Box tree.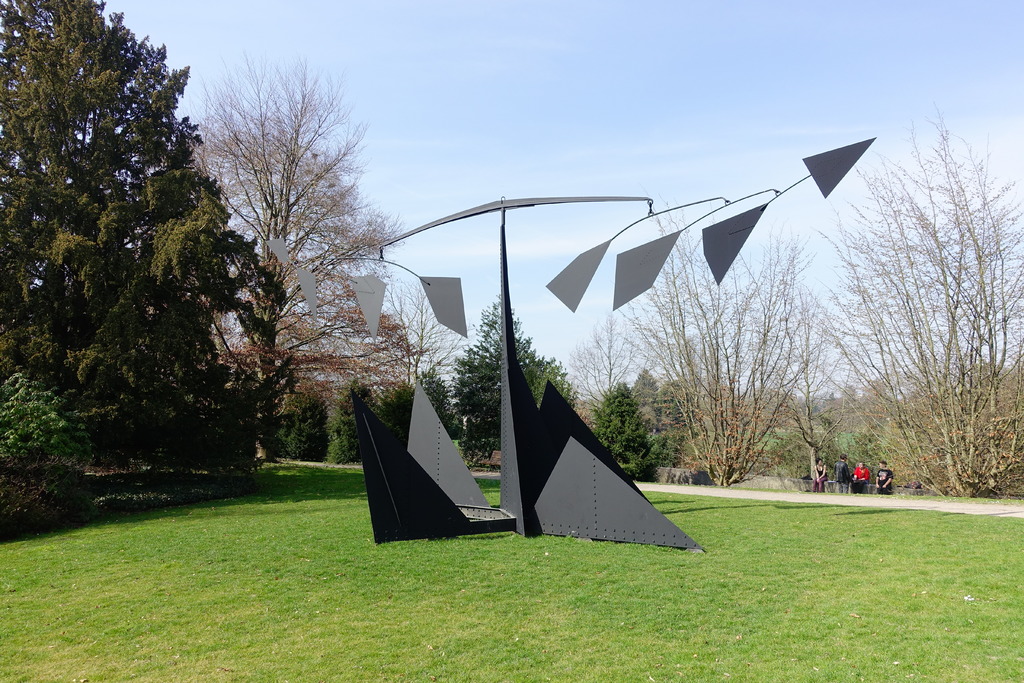
l=819, t=99, r=1023, b=511.
